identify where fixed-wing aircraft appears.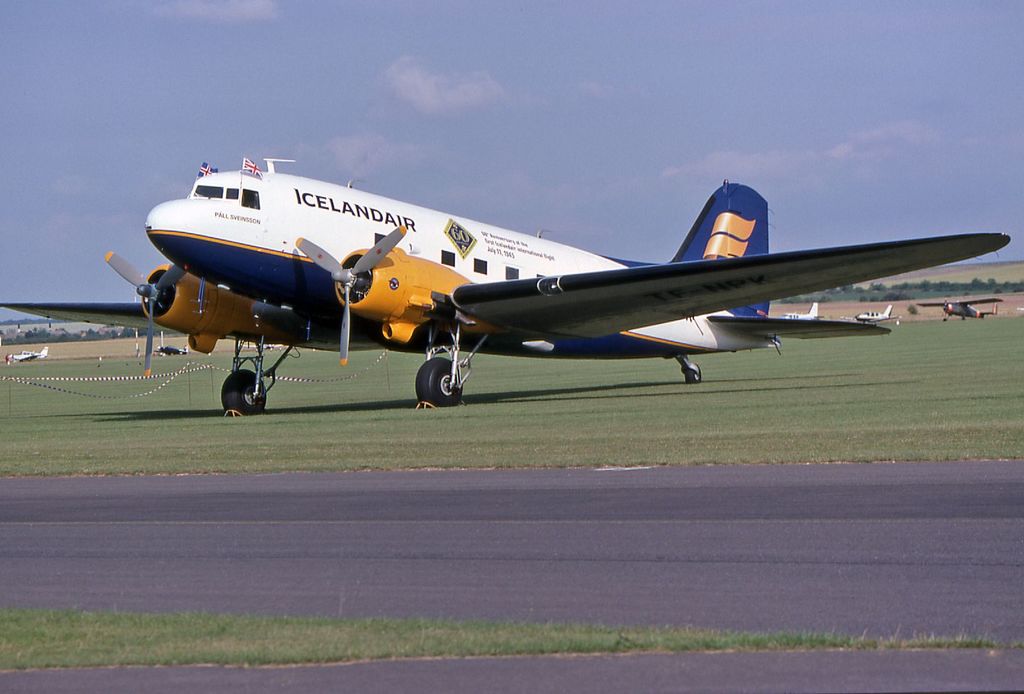
Appears at [x1=0, y1=155, x2=1010, y2=415].
